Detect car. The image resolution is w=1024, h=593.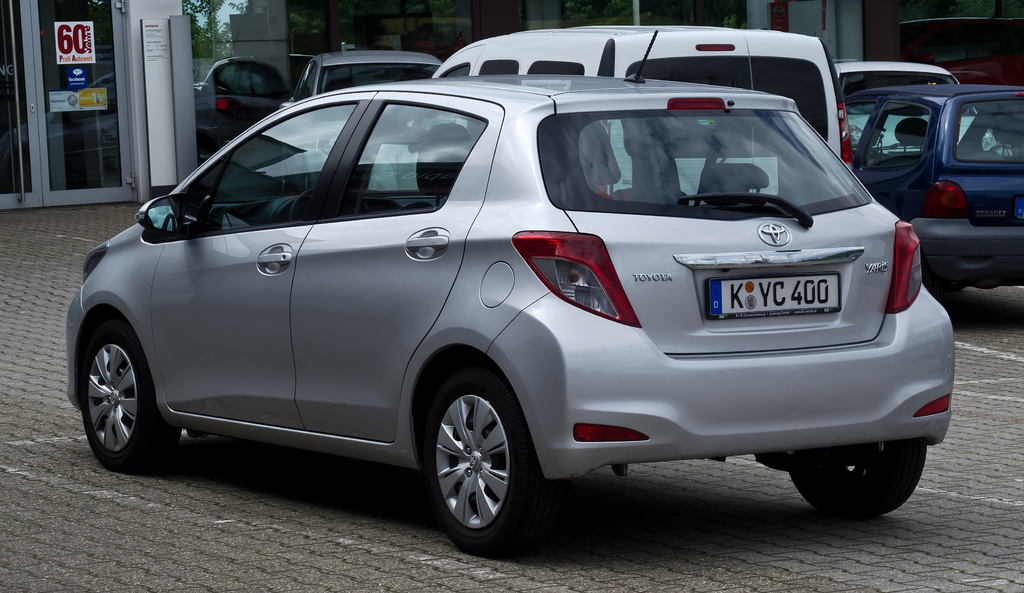
l=72, t=28, r=954, b=553.
